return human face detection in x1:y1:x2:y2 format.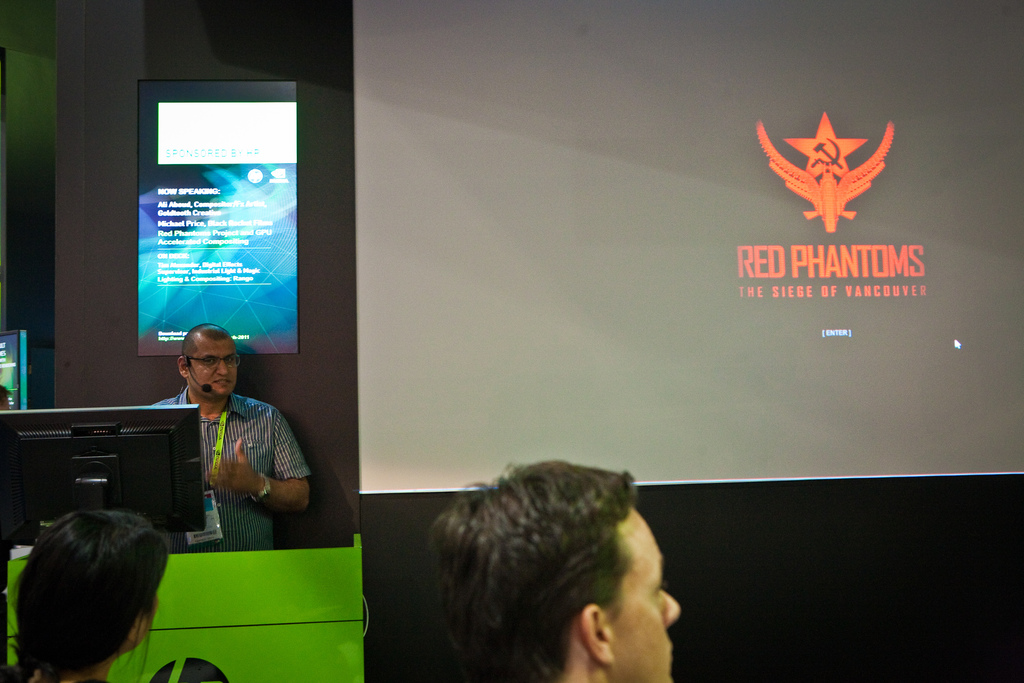
189:331:237:396.
